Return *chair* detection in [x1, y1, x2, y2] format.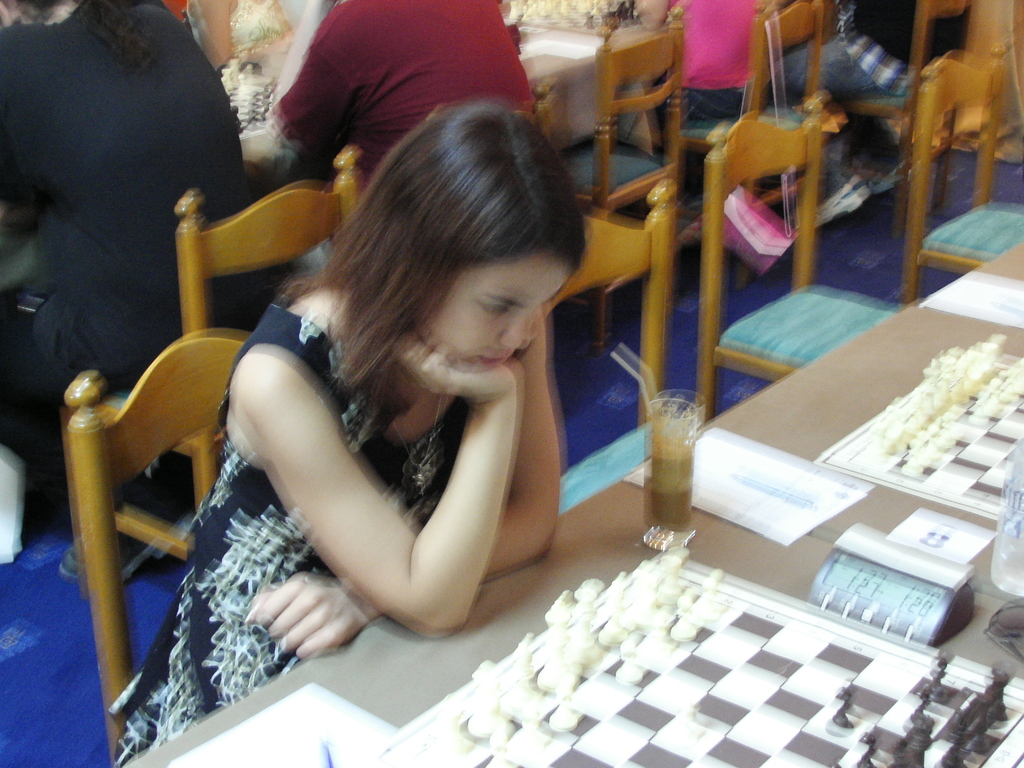
[536, 89, 553, 150].
